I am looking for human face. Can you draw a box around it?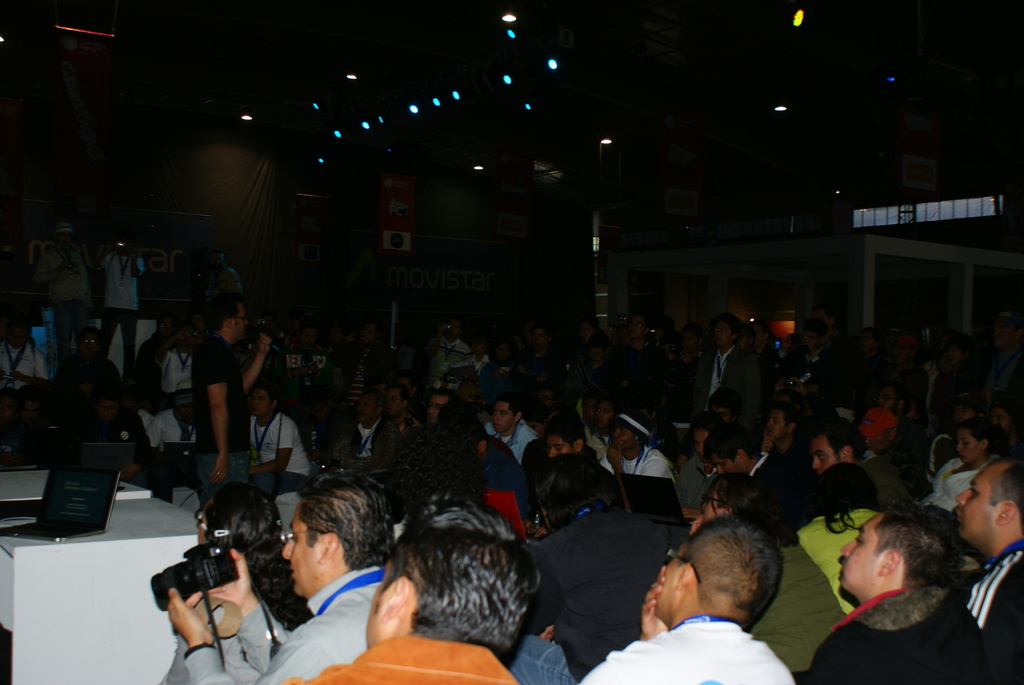
Sure, the bounding box is detection(693, 433, 709, 461).
